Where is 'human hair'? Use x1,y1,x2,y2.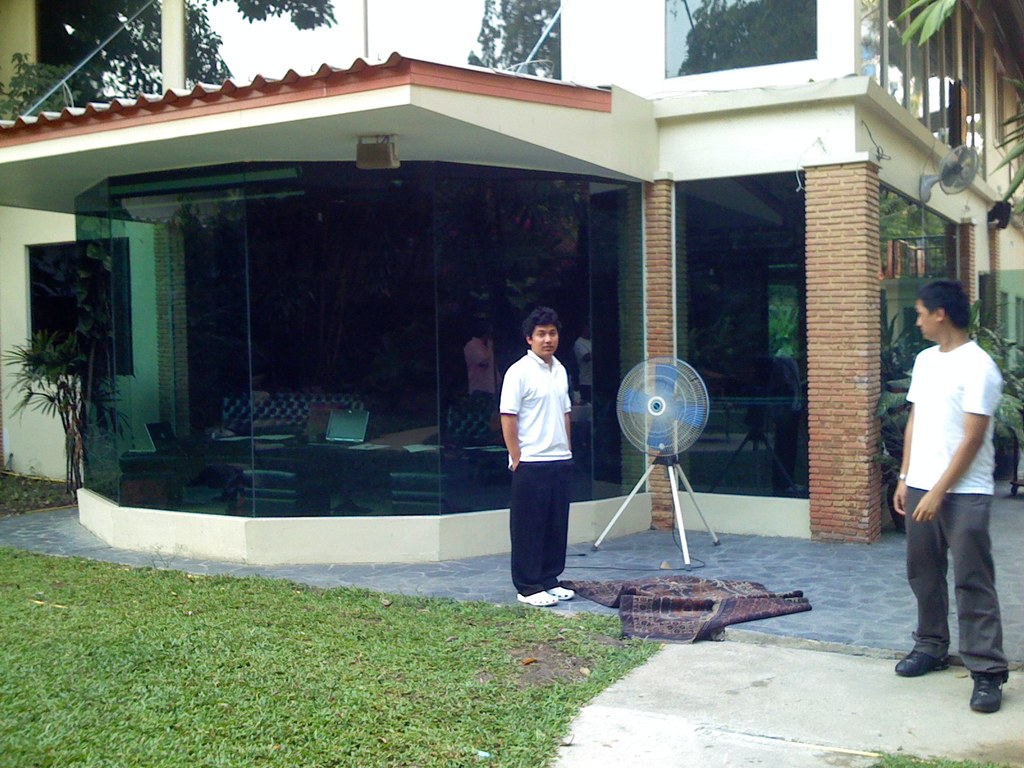
522,305,561,339.
